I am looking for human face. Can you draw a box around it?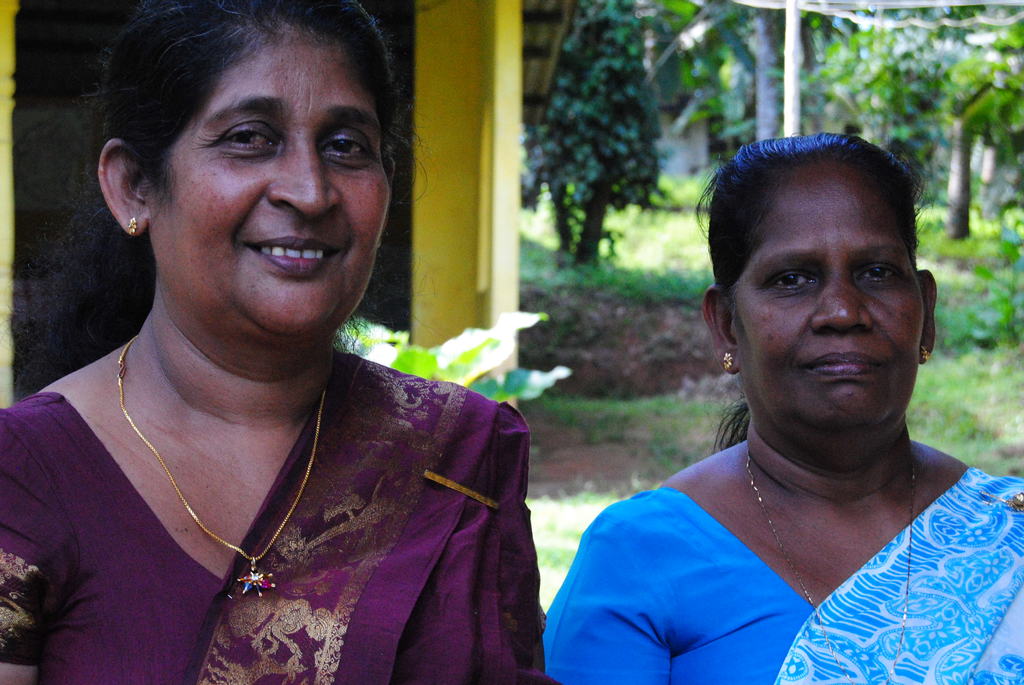
Sure, the bounding box is l=147, t=24, r=388, b=340.
